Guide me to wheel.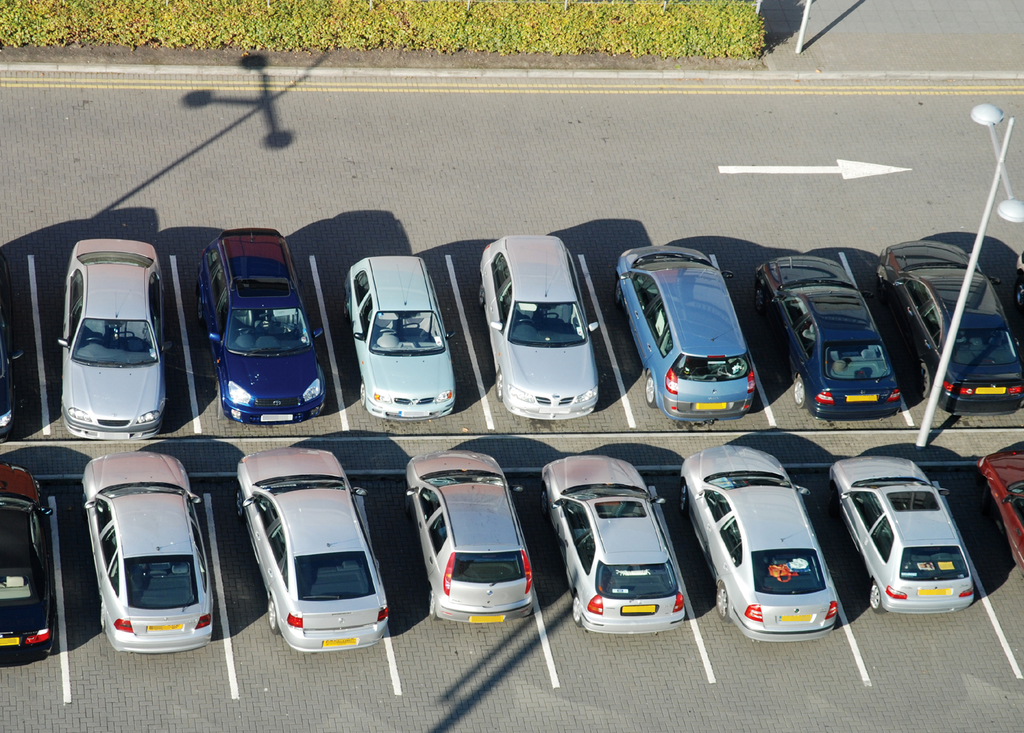
Guidance: <box>196,297,204,321</box>.
